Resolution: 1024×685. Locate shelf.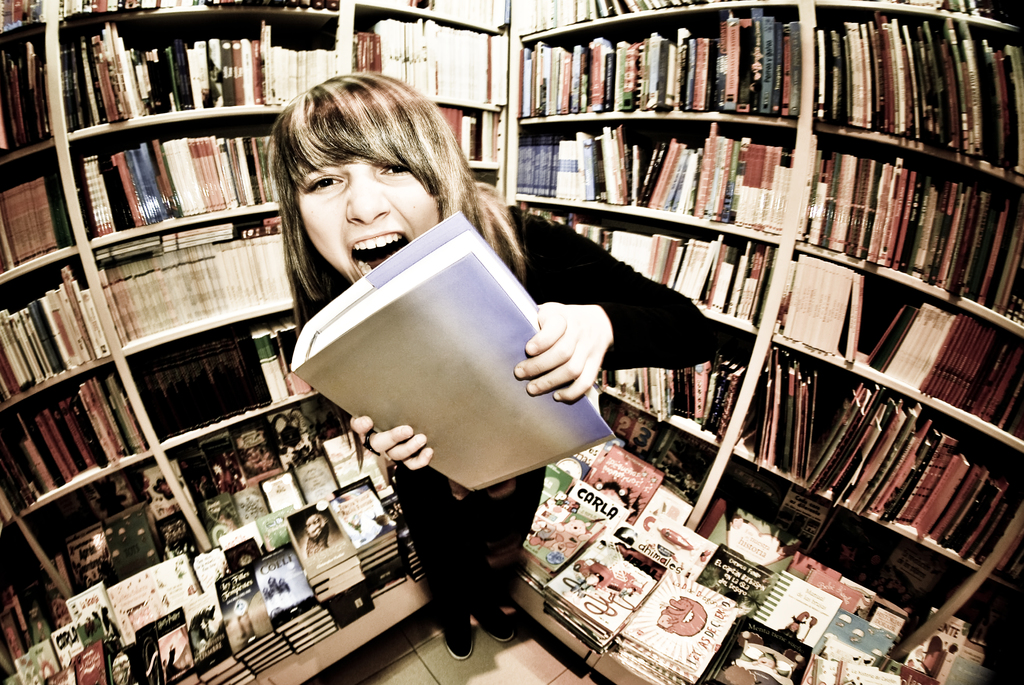
bbox(793, 120, 1023, 329).
